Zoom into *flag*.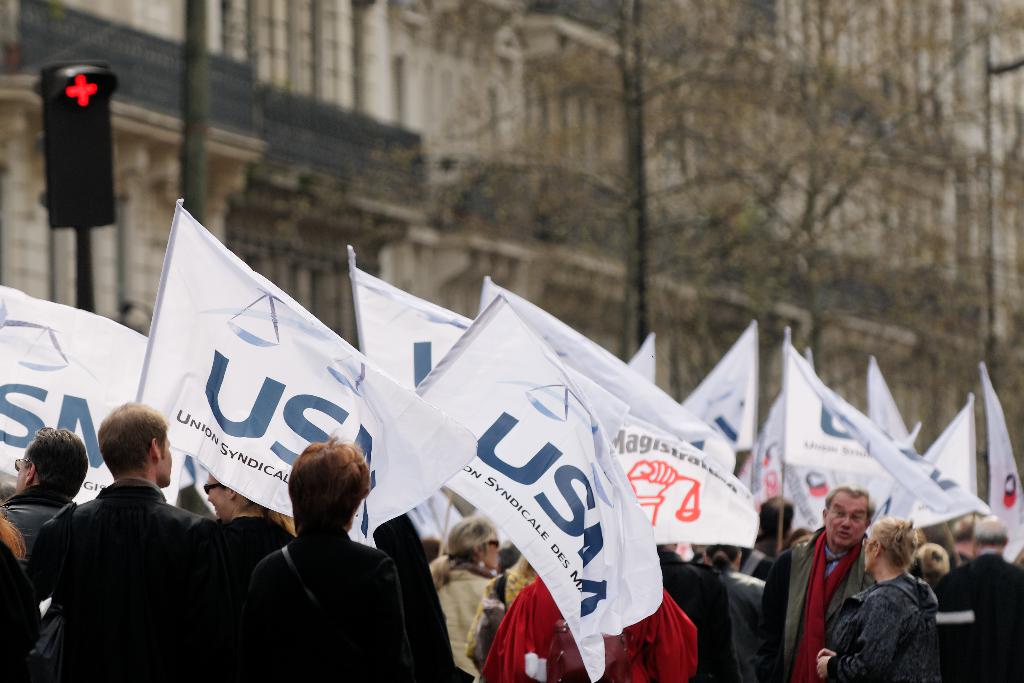
Zoom target: 470/276/713/445.
